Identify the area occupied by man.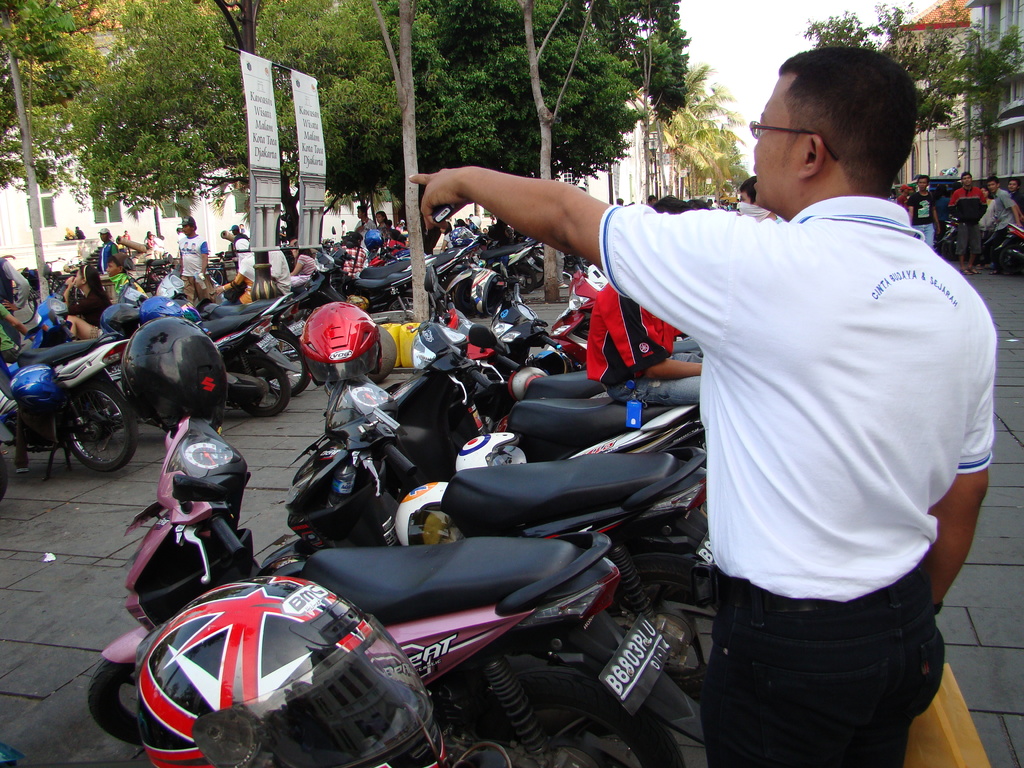
Area: <region>177, 218, 222, 306</region>.
